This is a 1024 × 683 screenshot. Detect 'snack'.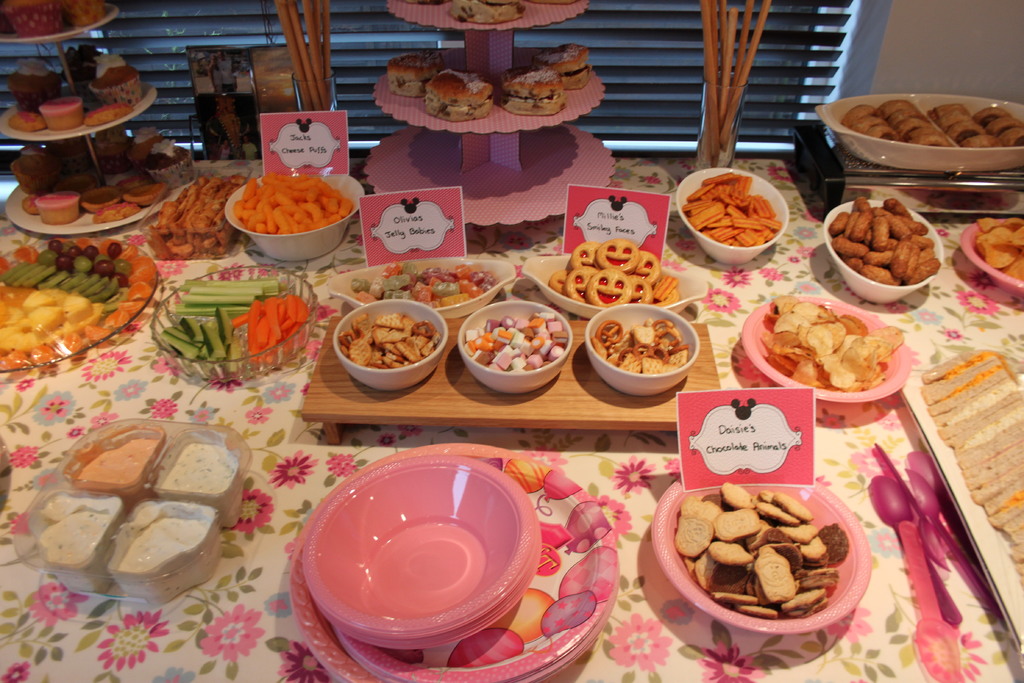
[x1=495, y1=67, x2=564, y2=113].
